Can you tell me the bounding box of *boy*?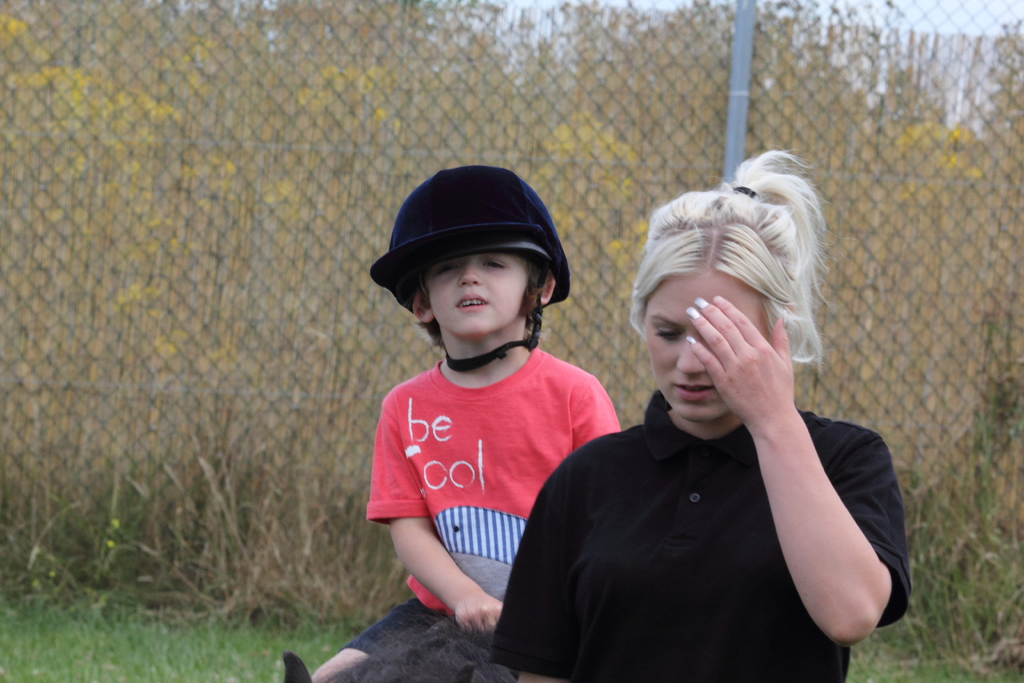
<region>313, 165, 620, 682</region>.
